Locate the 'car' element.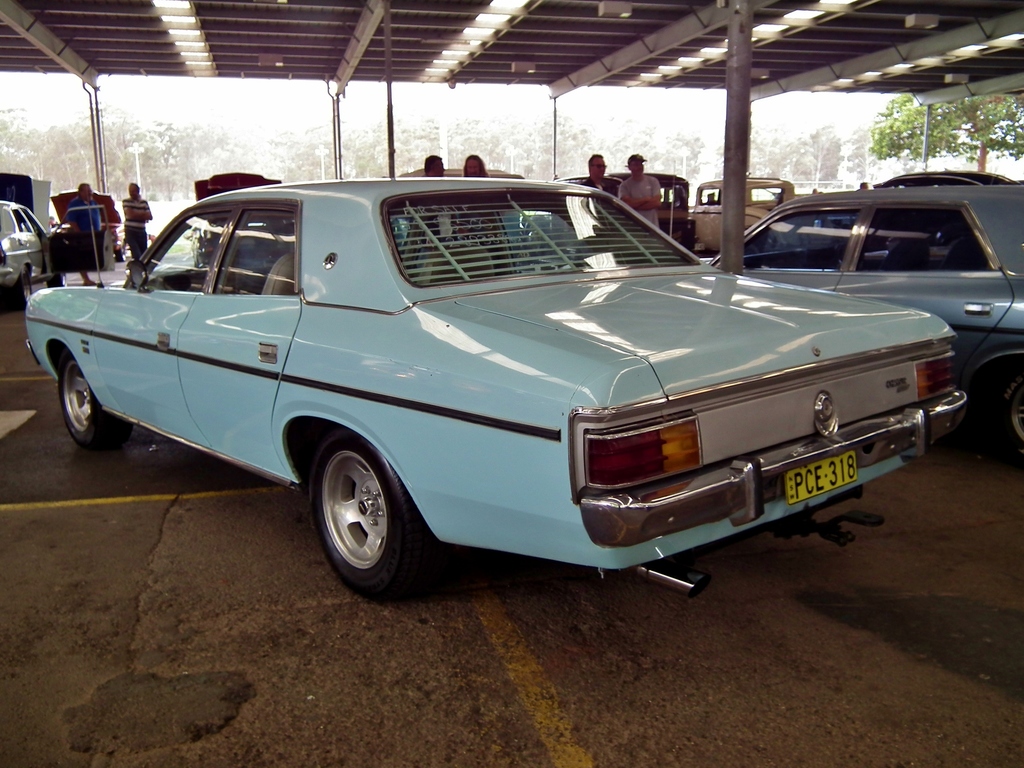
Element bbox: bbox=(566, 172, 686, 244).
